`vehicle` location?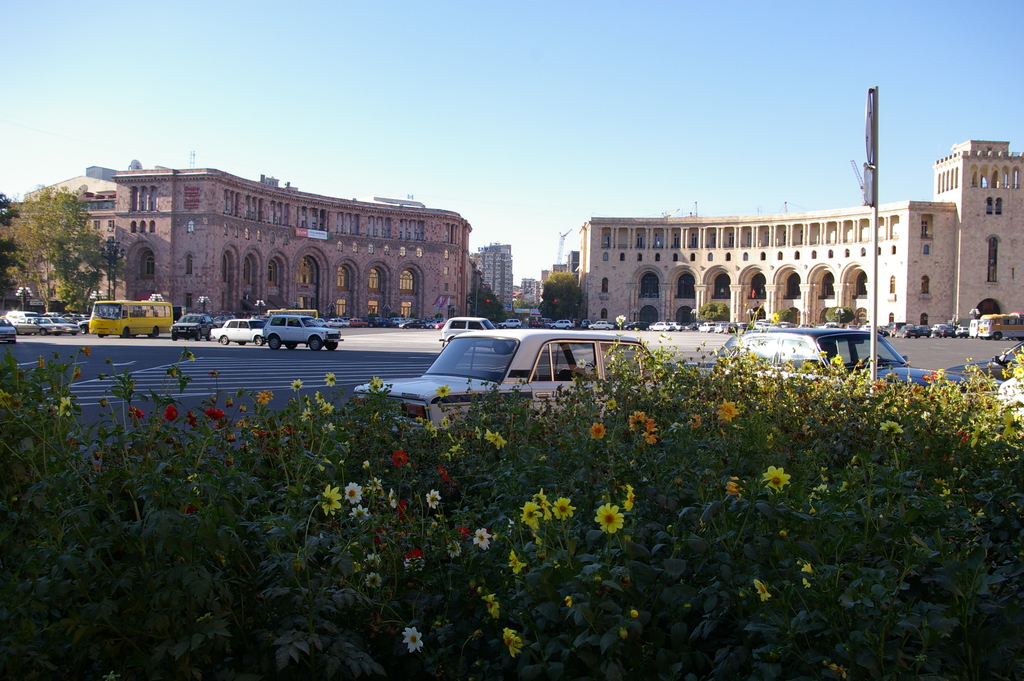
pyautogui.locateOnScreen(407, 322, 642, 420)
